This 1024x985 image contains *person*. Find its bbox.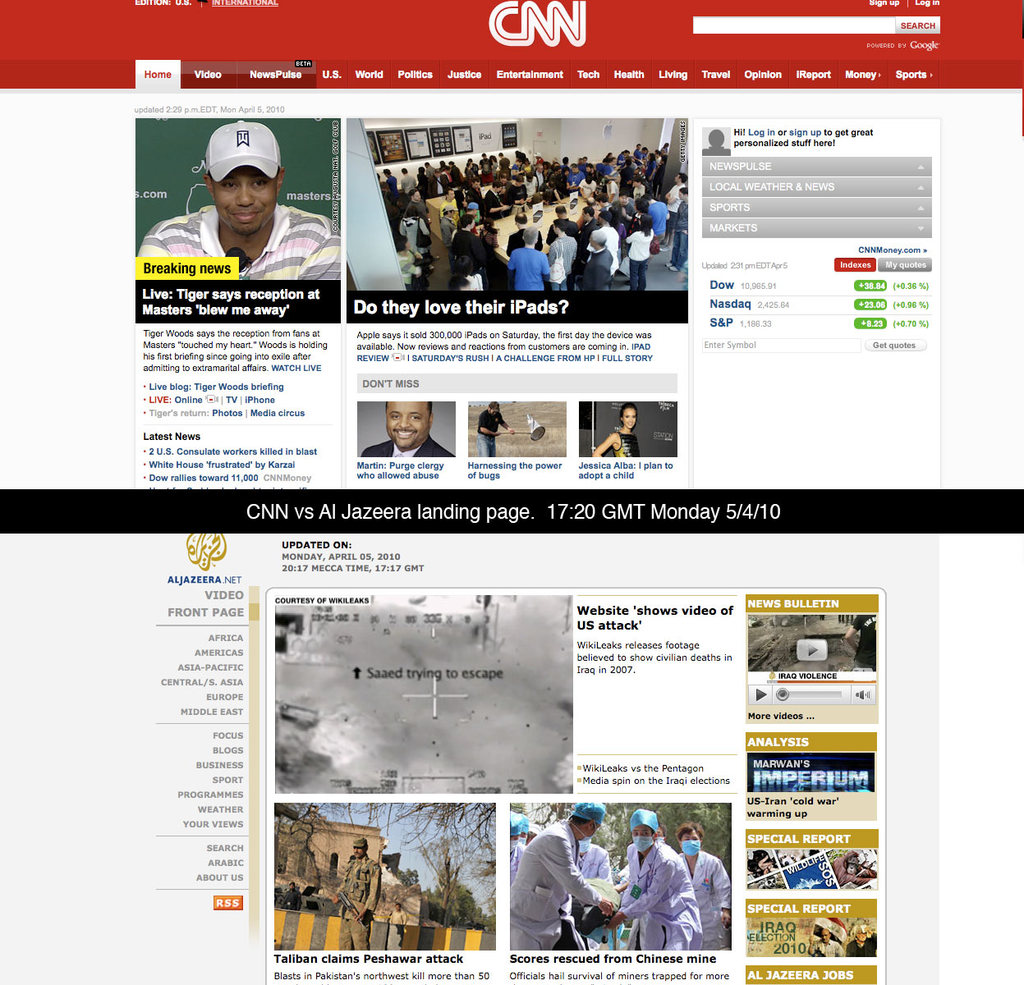
474:401:513:455.
